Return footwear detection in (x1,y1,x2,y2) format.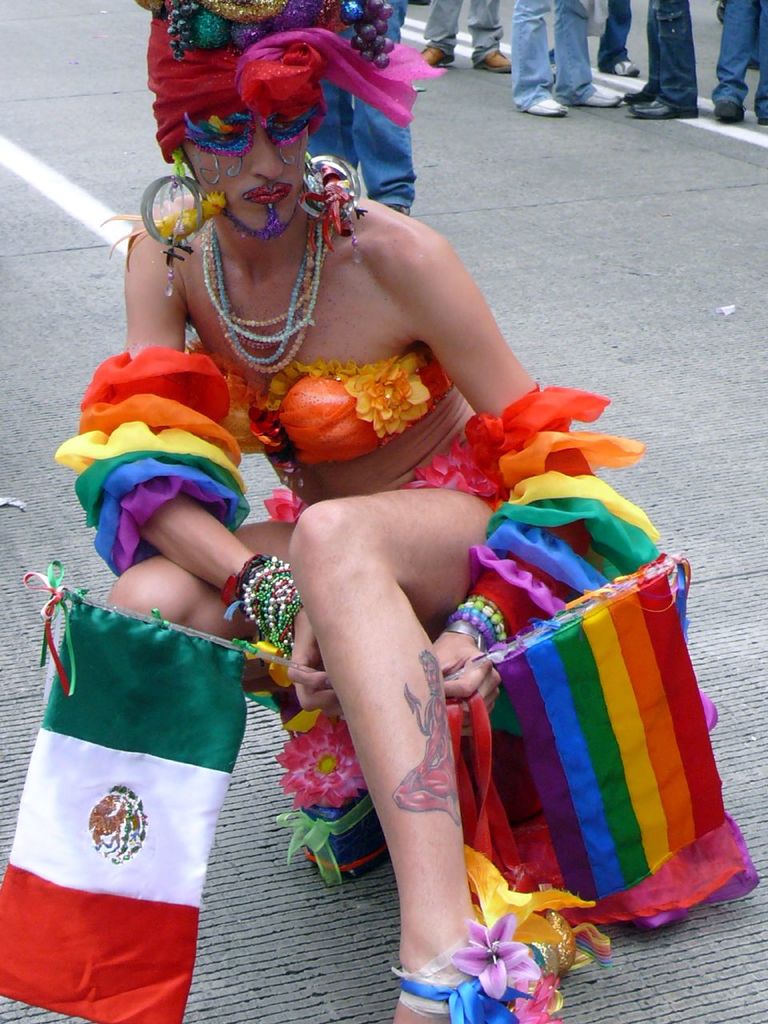
(526,95,571,120).
